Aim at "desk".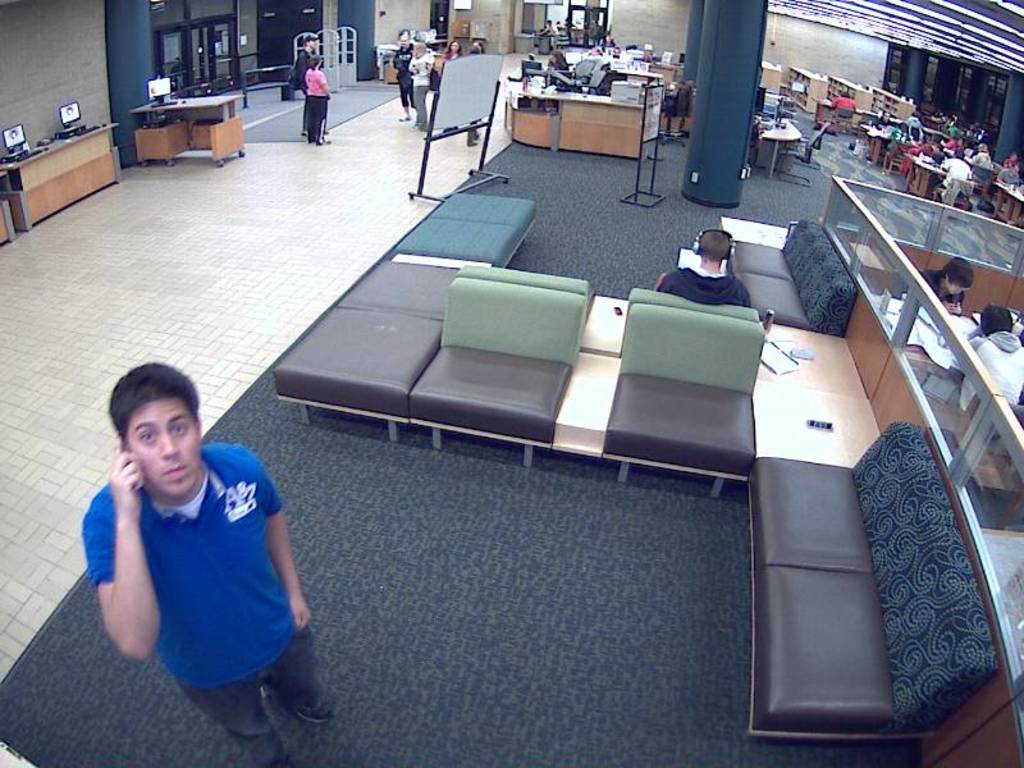
Aimed at <box>864,131,928,168</box>.
